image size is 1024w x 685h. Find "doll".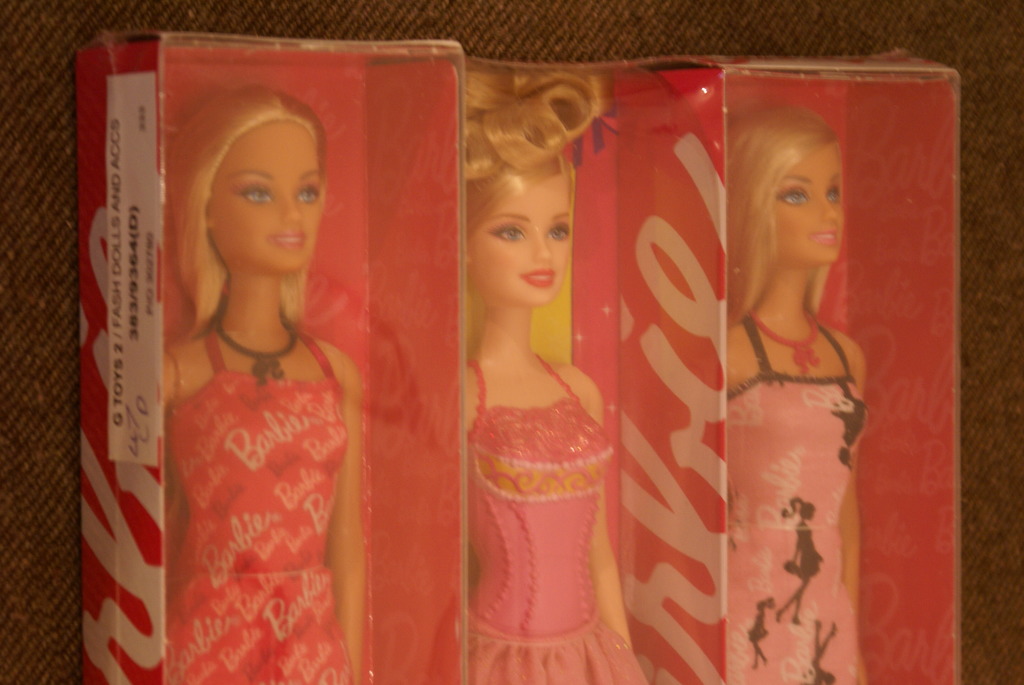
785:495:822:620.
